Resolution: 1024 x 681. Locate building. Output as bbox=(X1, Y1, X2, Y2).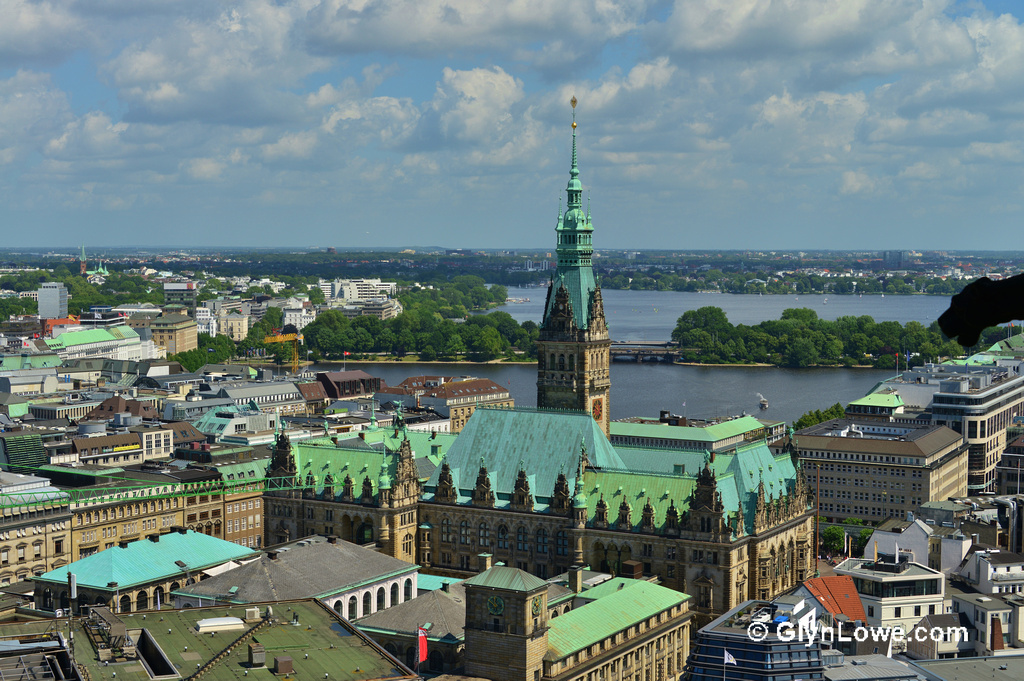
bbox=(788, 408, 985, 536).
